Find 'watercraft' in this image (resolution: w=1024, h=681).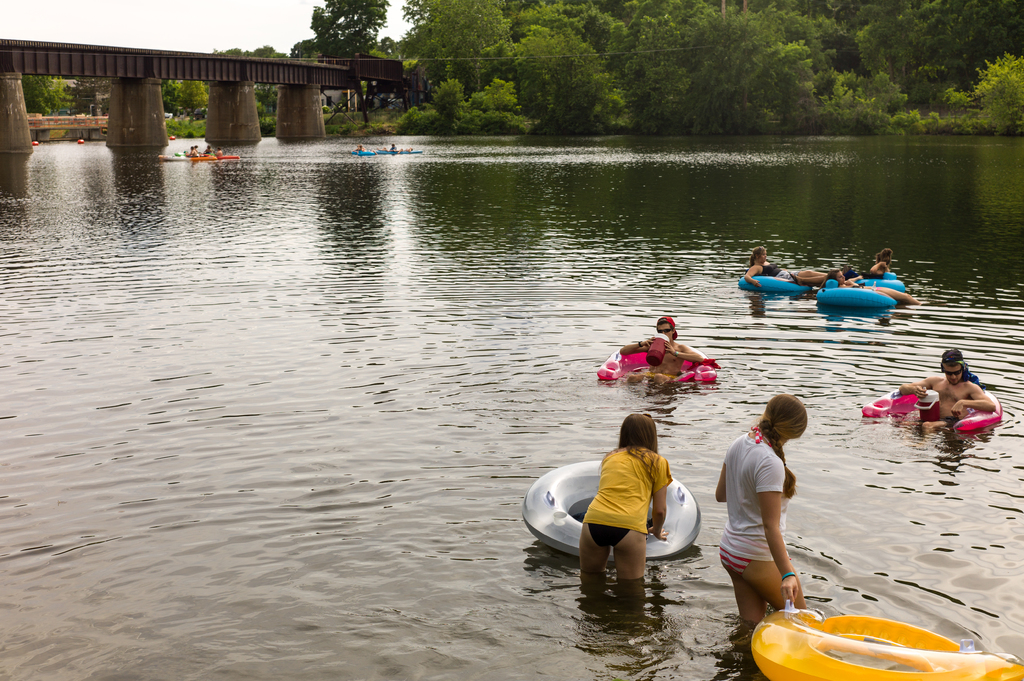
BBox(342, 149, 420, 161).
